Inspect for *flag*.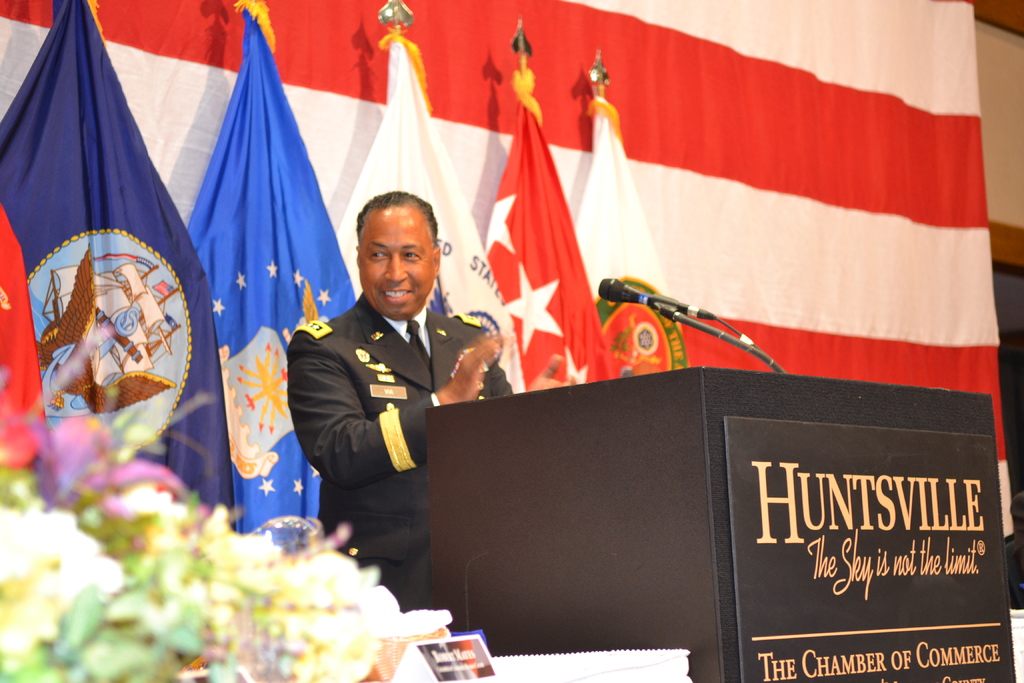
Inspection: rect(337, 26, 528, 398).
